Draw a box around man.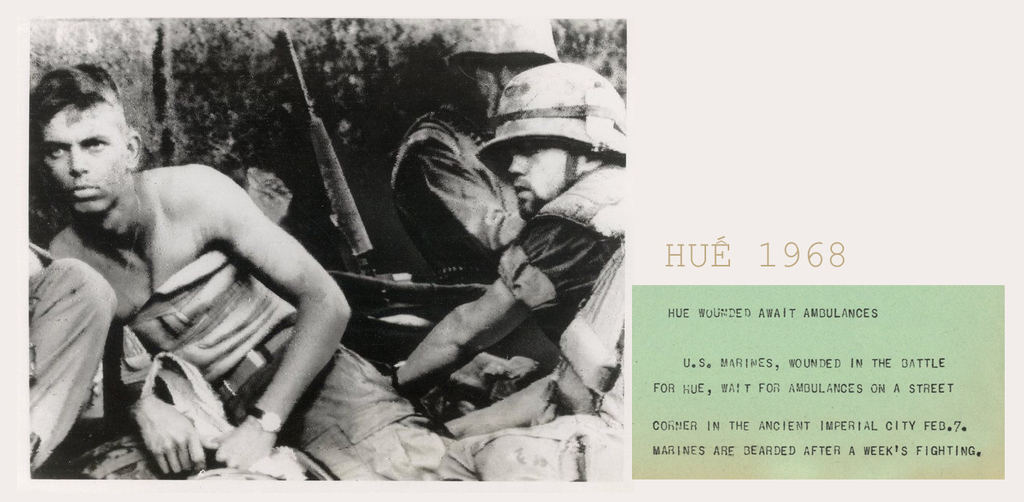
bbox=[34, 63, 502, 490].
